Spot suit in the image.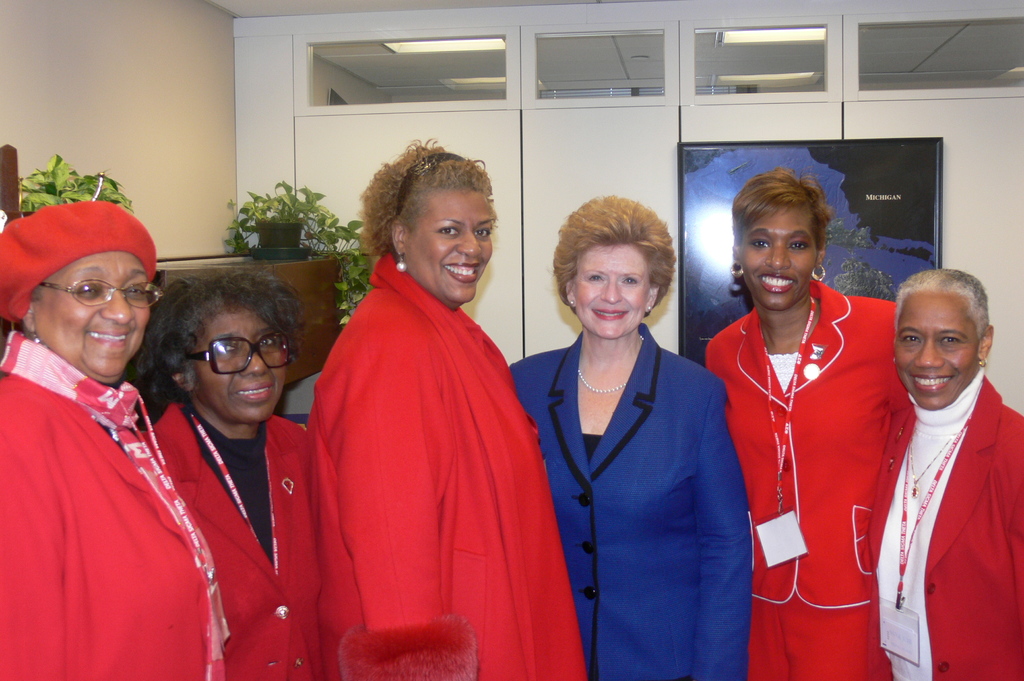
suit found at {"x1": 0, "y1": 377, "x2": 222, "y2": 680}.
